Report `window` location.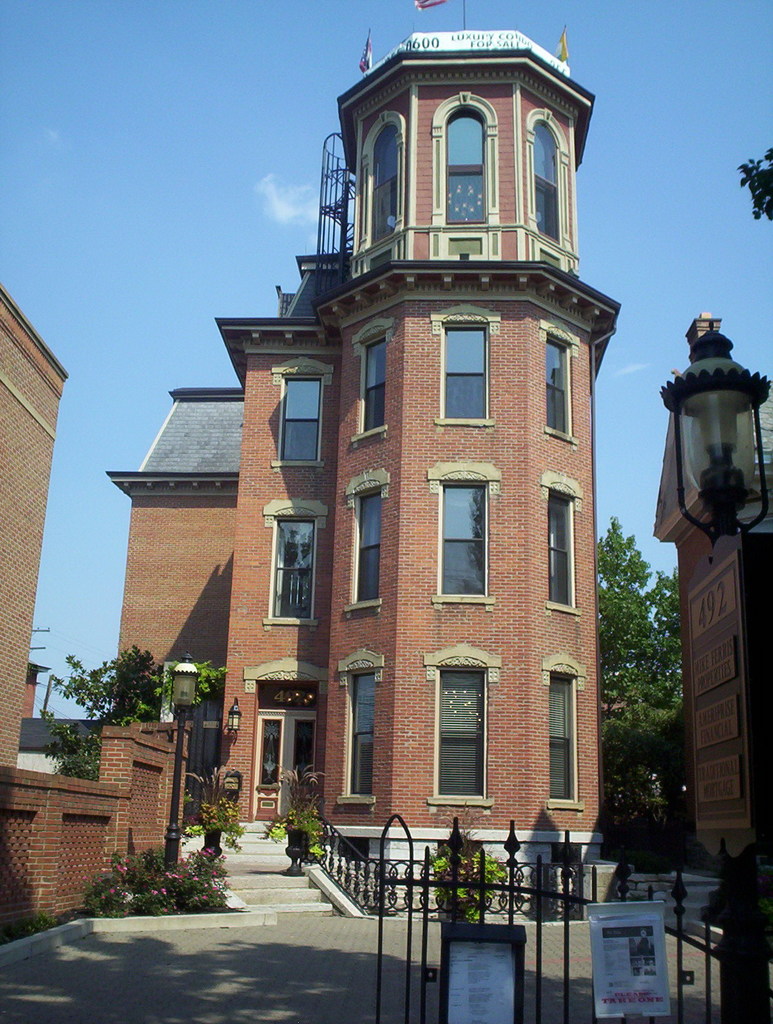
Report: (x1=545, y1=492, x2=576, y2=607).
